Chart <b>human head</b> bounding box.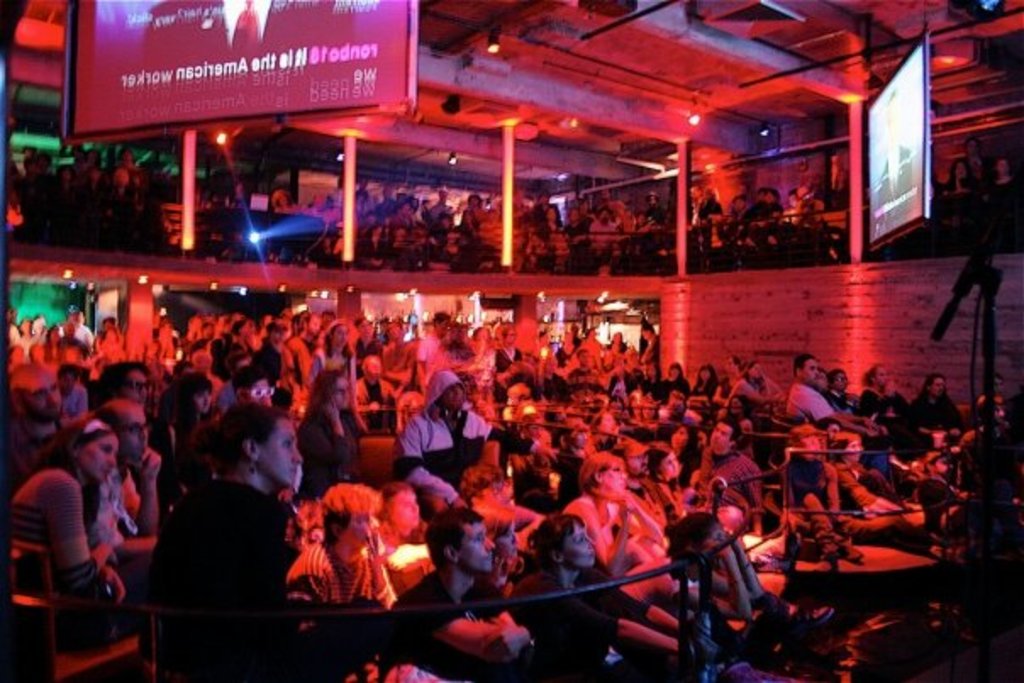
Charted: crop(992, 154, 1009, 176).
